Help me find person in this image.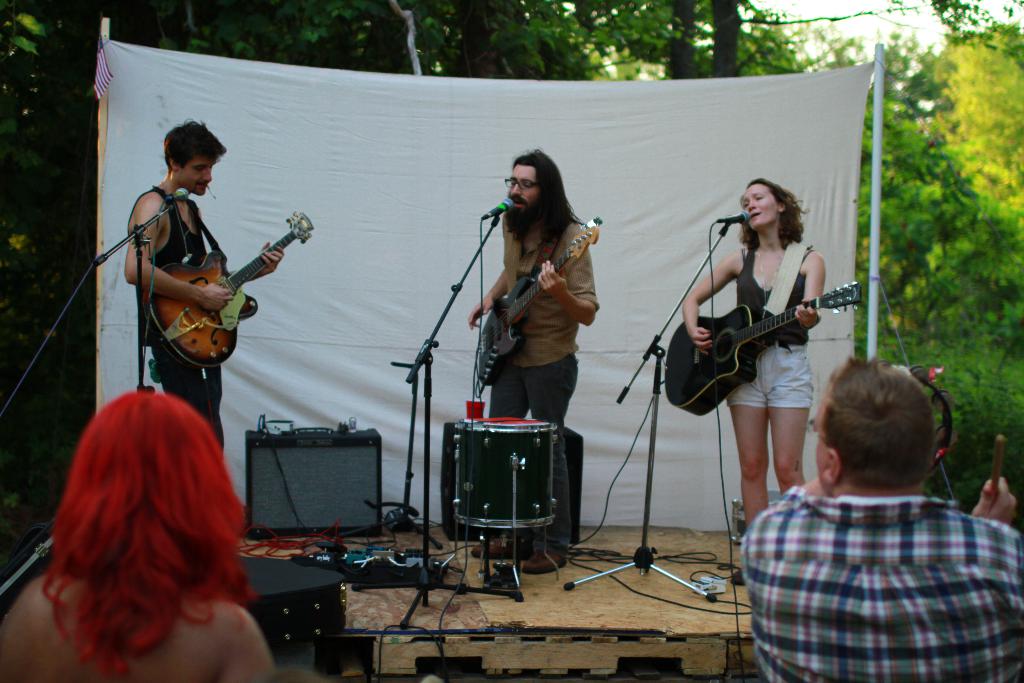
Found it: select_region(468, 152, 611, 487).
